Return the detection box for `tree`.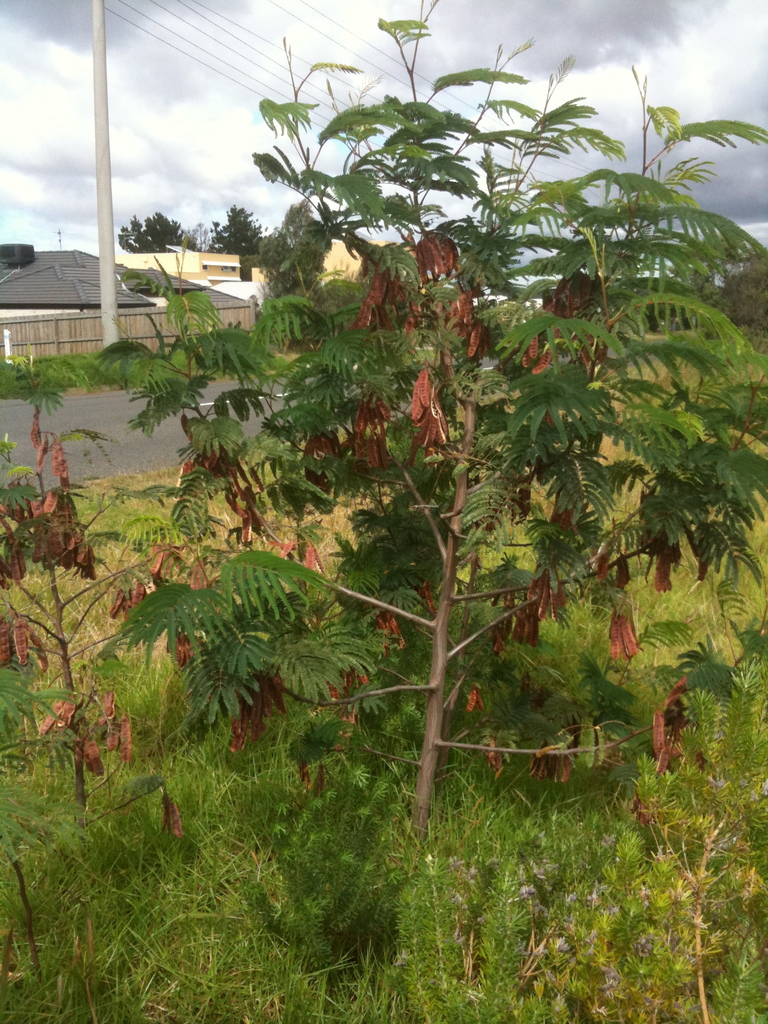
Rect(118, 212, 197, 253).
